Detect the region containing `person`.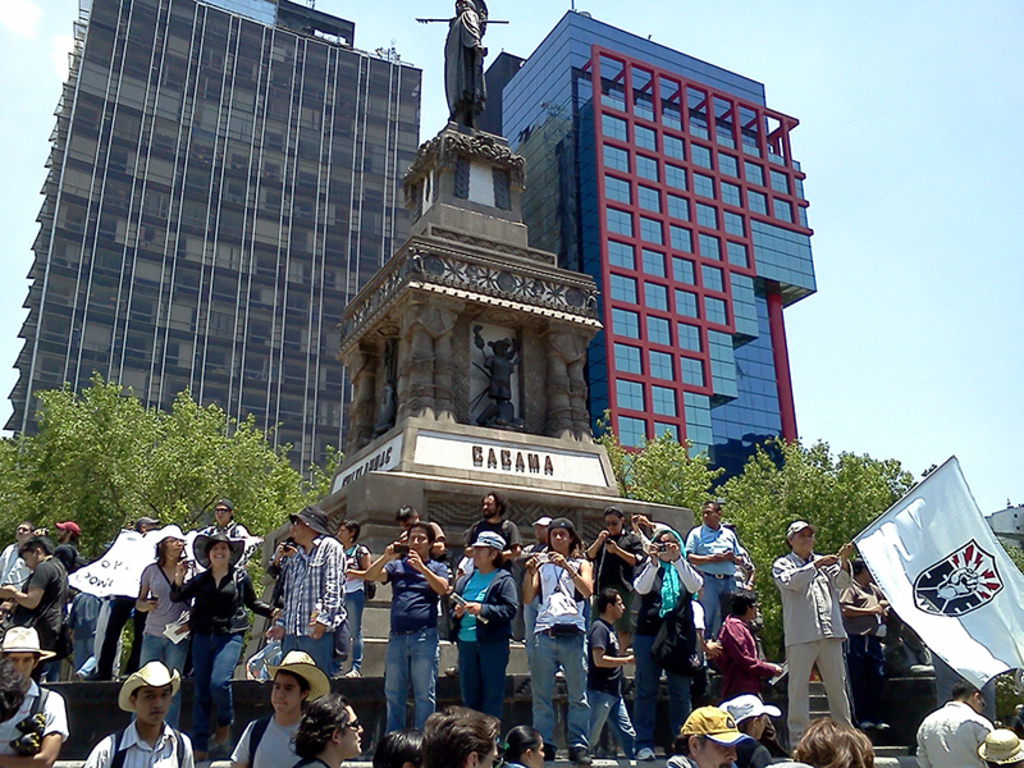
detection(261, 543, 302, 648).
